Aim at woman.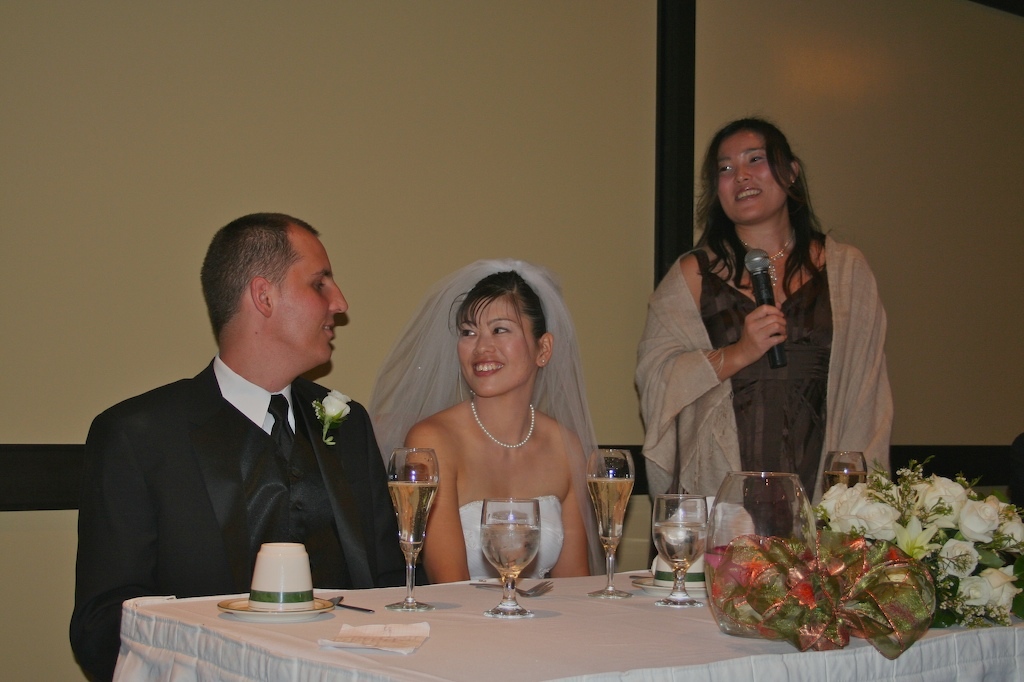
Aimed at box=[638, 117, 892, 510].
